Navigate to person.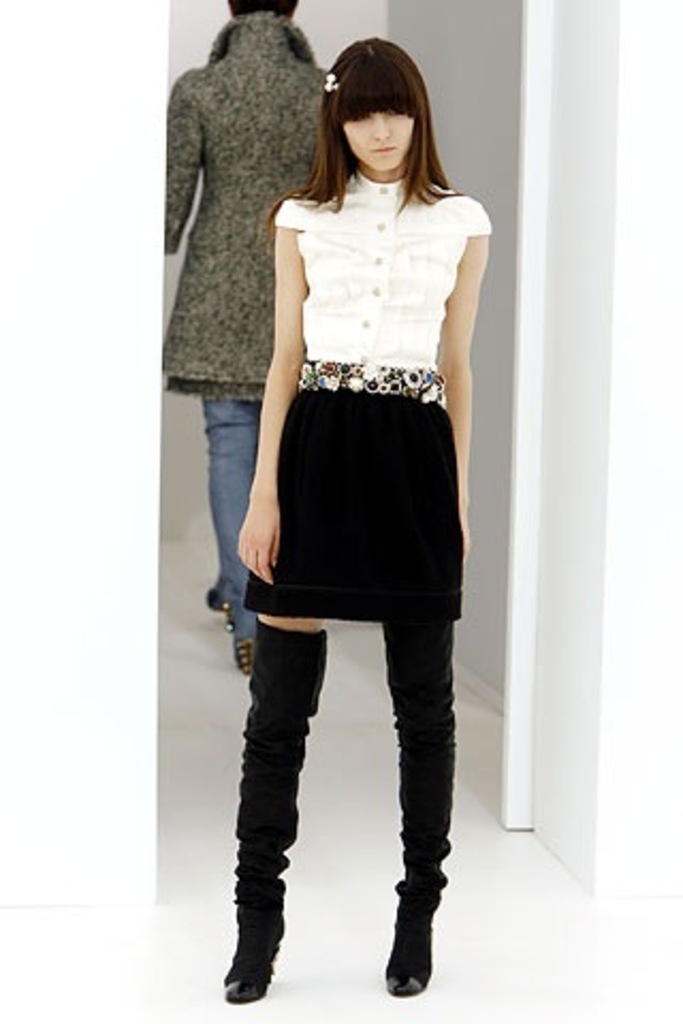
Navigation target: bbox=[213, 32, 499, 1007].
